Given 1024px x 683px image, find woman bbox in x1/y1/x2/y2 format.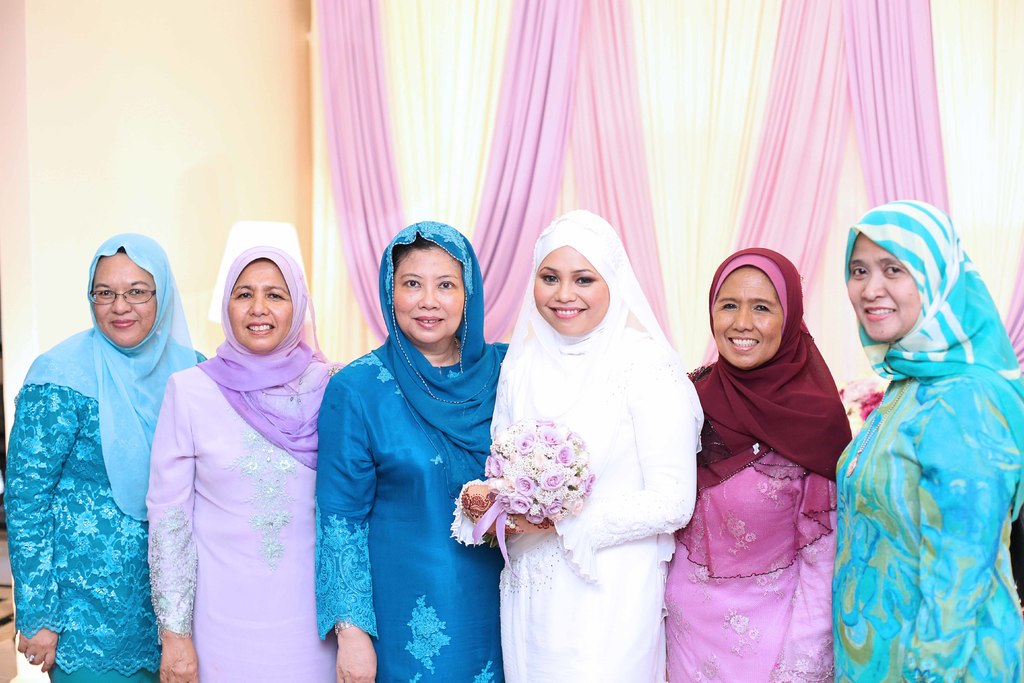
645/244/858/682.
